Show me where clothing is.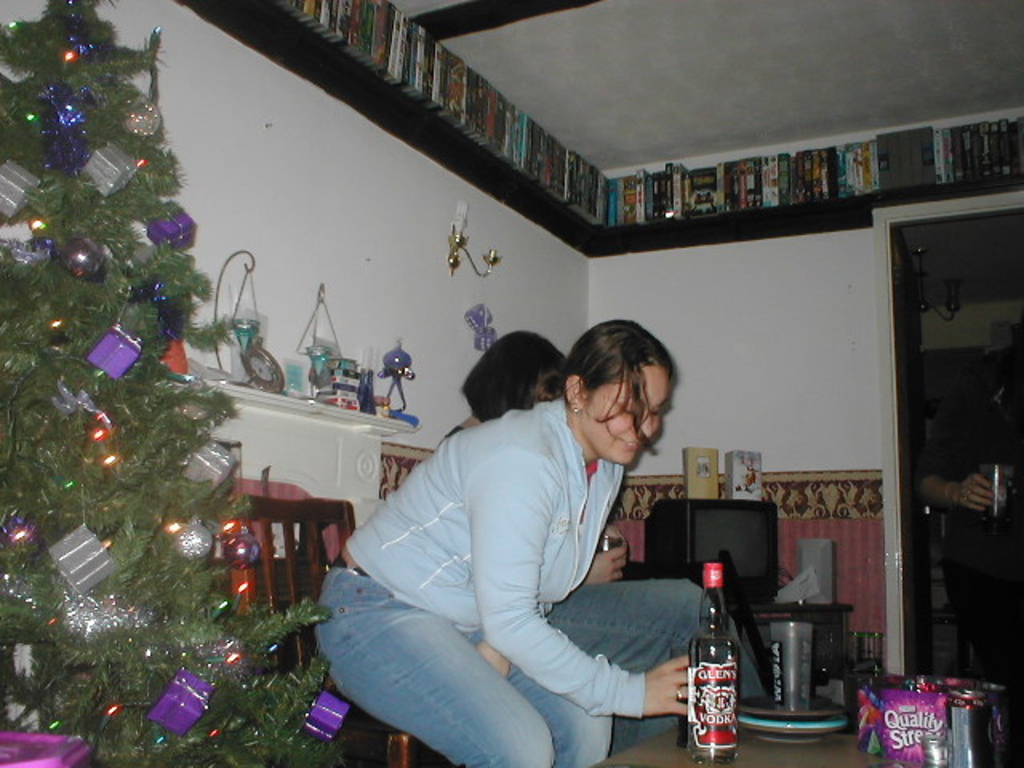
clothing is at 371,395,674,669.
